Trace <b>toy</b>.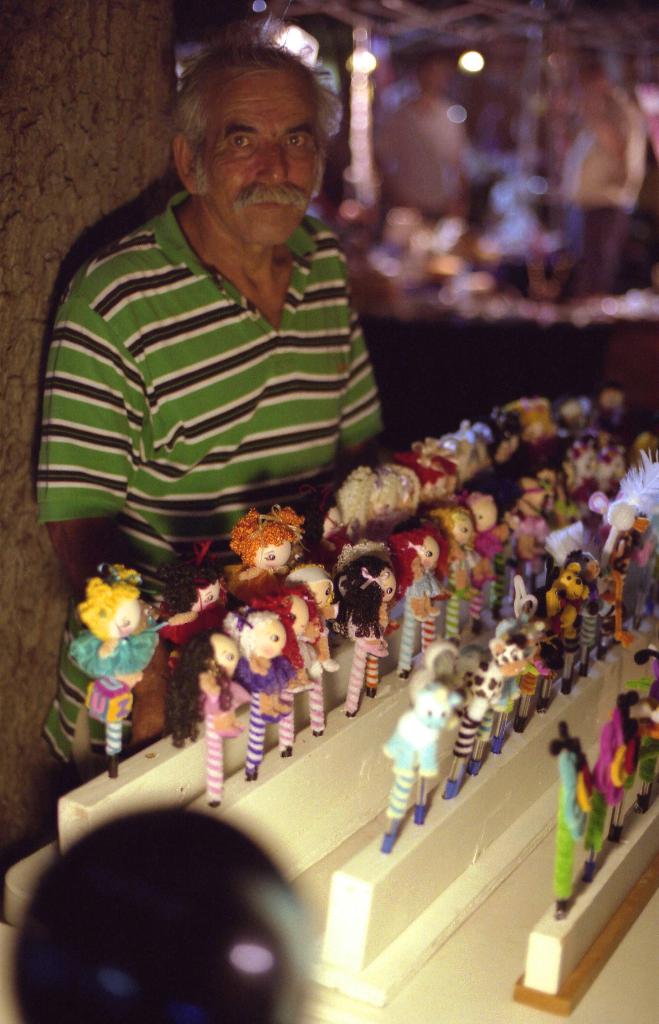
Traced to x1=230, y1=510, x2=305, y2=615.
